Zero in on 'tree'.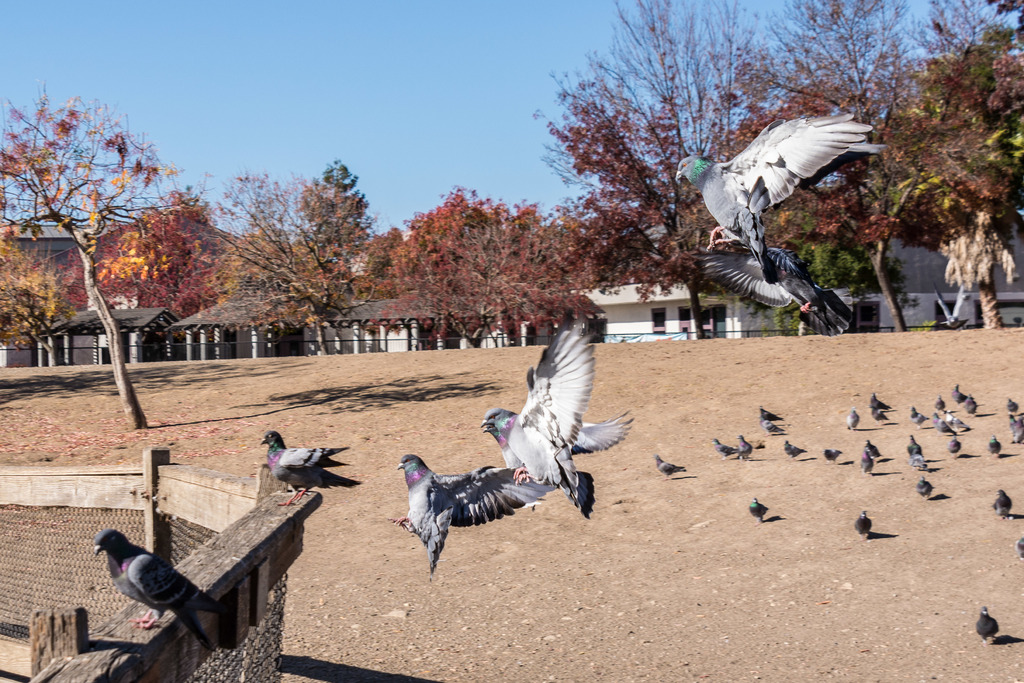
Zeroed in: left=13, top=45, right=198, bottom=426.
